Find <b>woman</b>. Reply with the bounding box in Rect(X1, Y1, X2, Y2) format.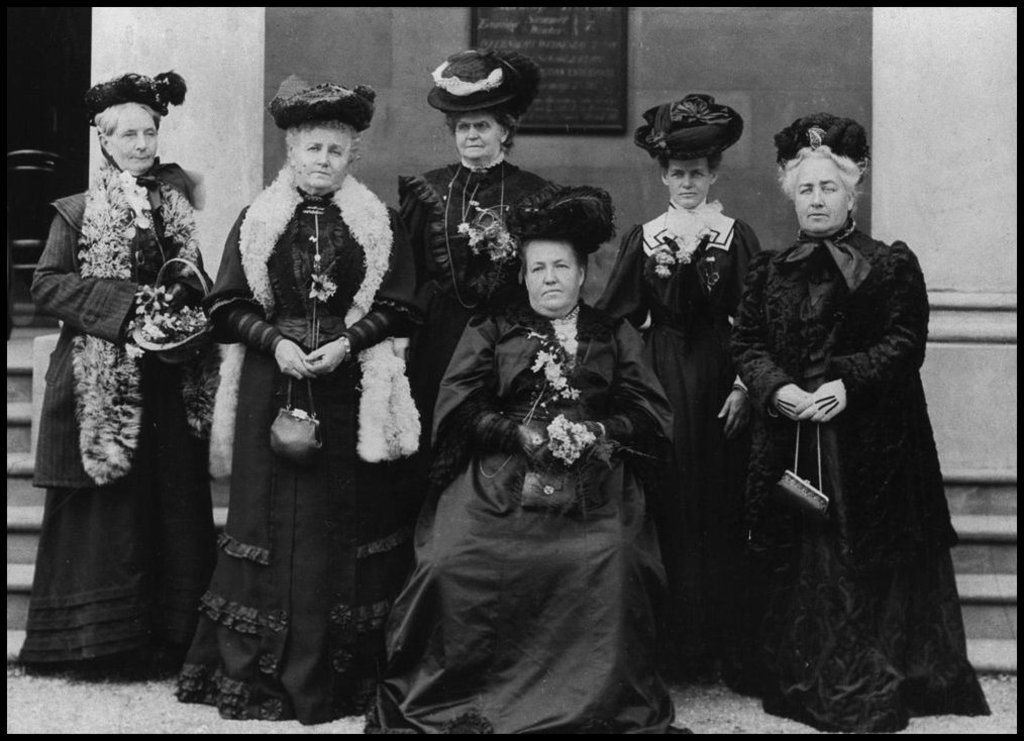
Rect(392, 44, 562, 460).
